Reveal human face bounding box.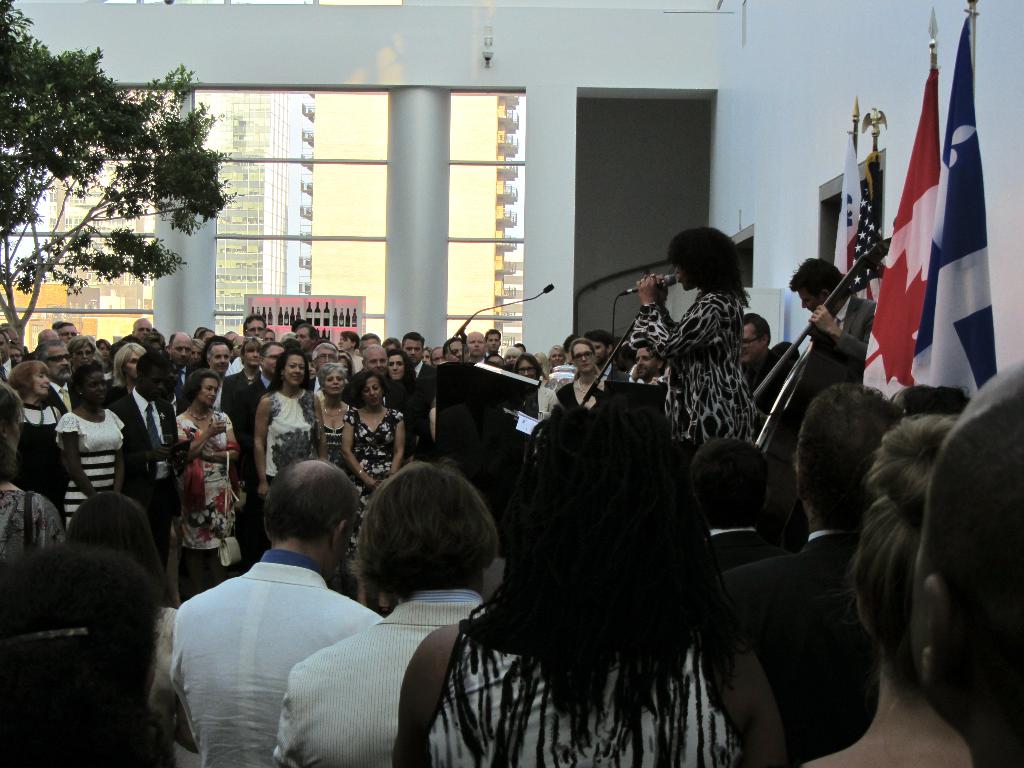
Revealed: {"left": 197, "top": 380, "right": 216, "bottom": 406}.
